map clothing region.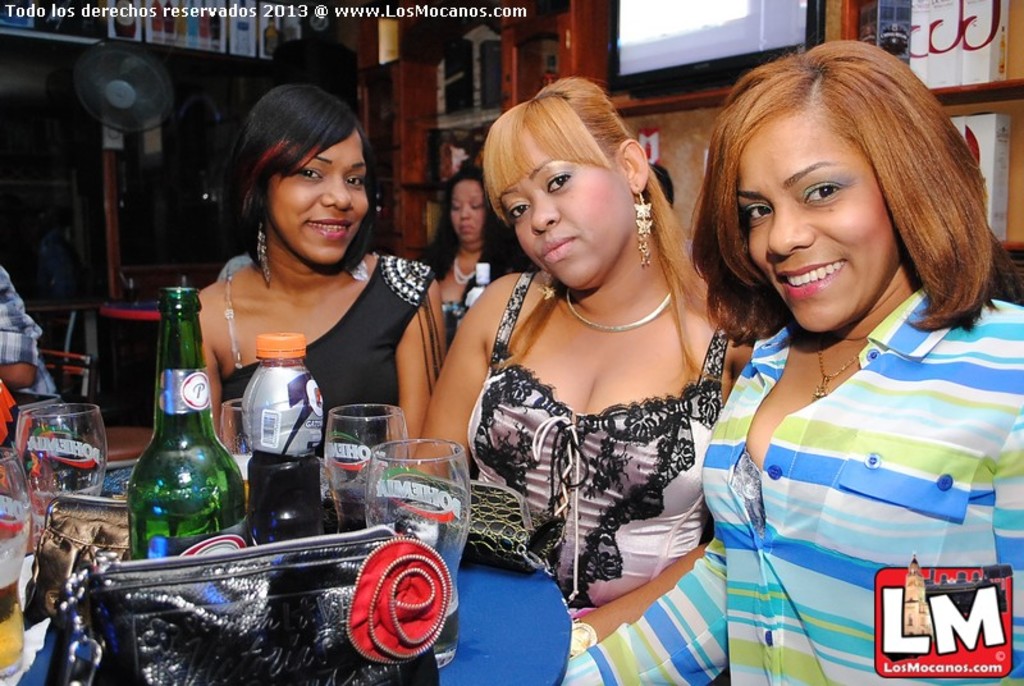
Mapped to 460:250:723:627.
